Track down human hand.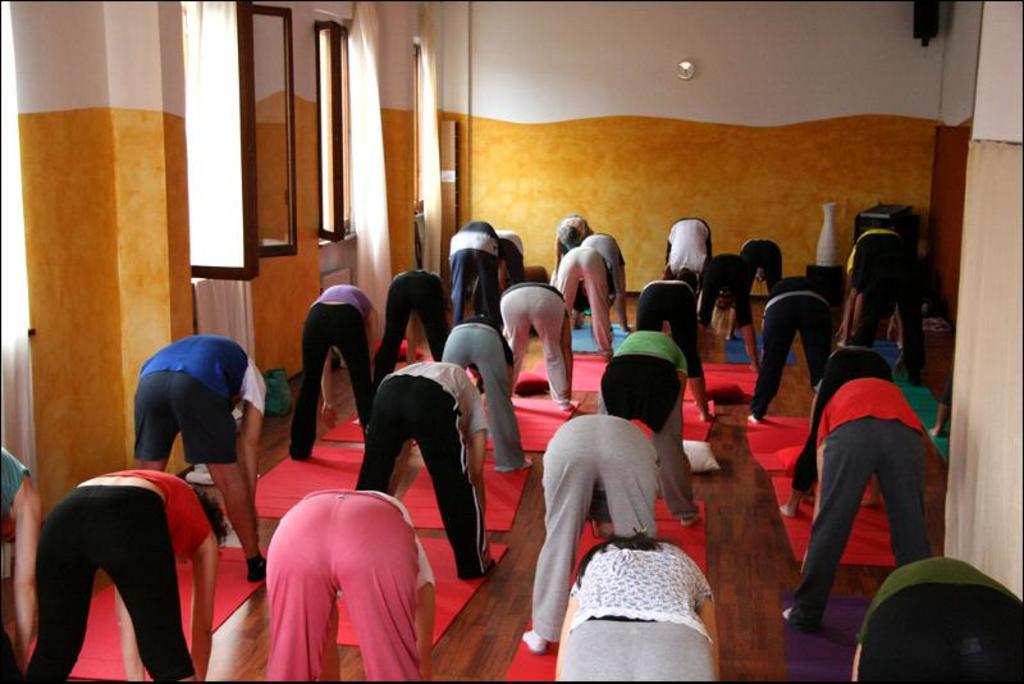
Tracked to [559,378,575,403].
